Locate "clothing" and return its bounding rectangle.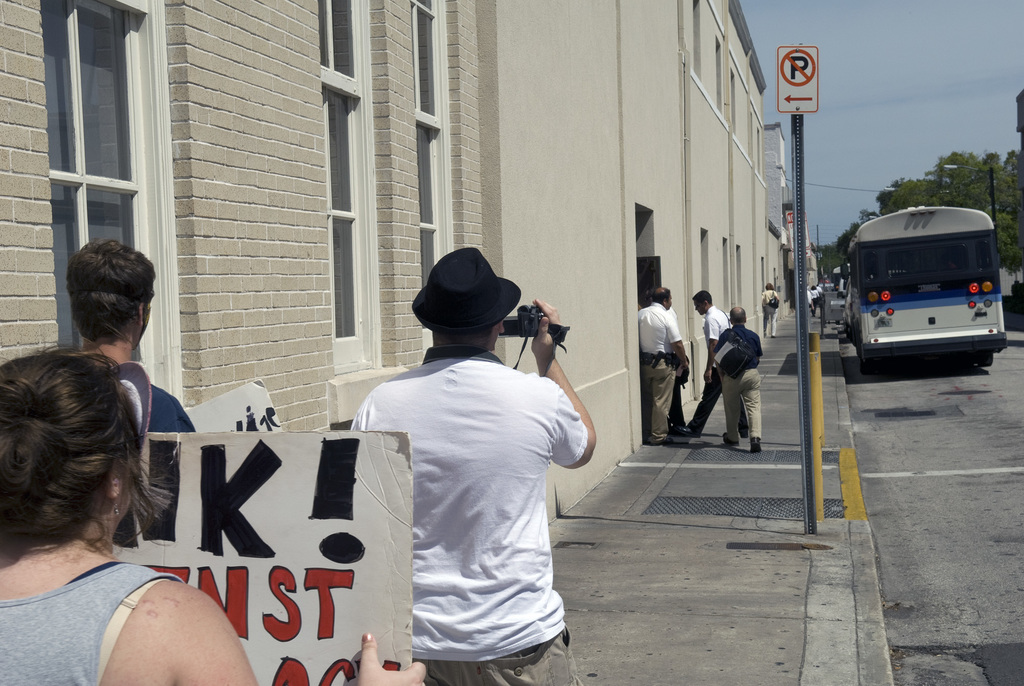
bbox=(691, 302, 737, 440).
